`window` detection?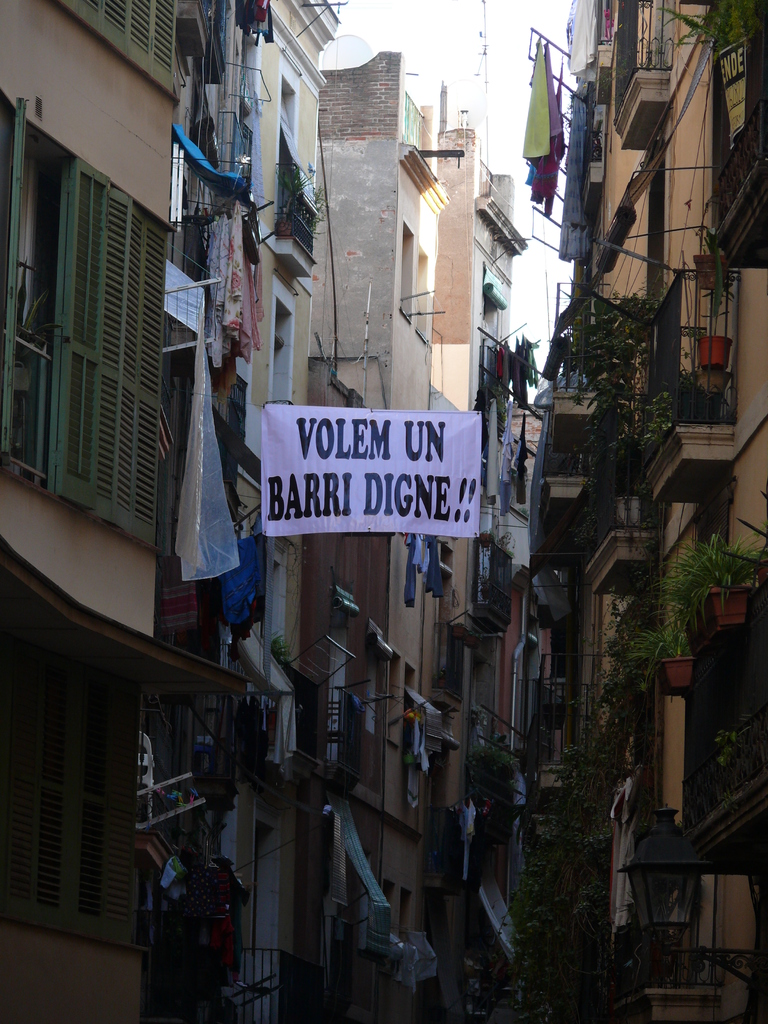
<bbox>577, 89, 608, 228</bbox>
